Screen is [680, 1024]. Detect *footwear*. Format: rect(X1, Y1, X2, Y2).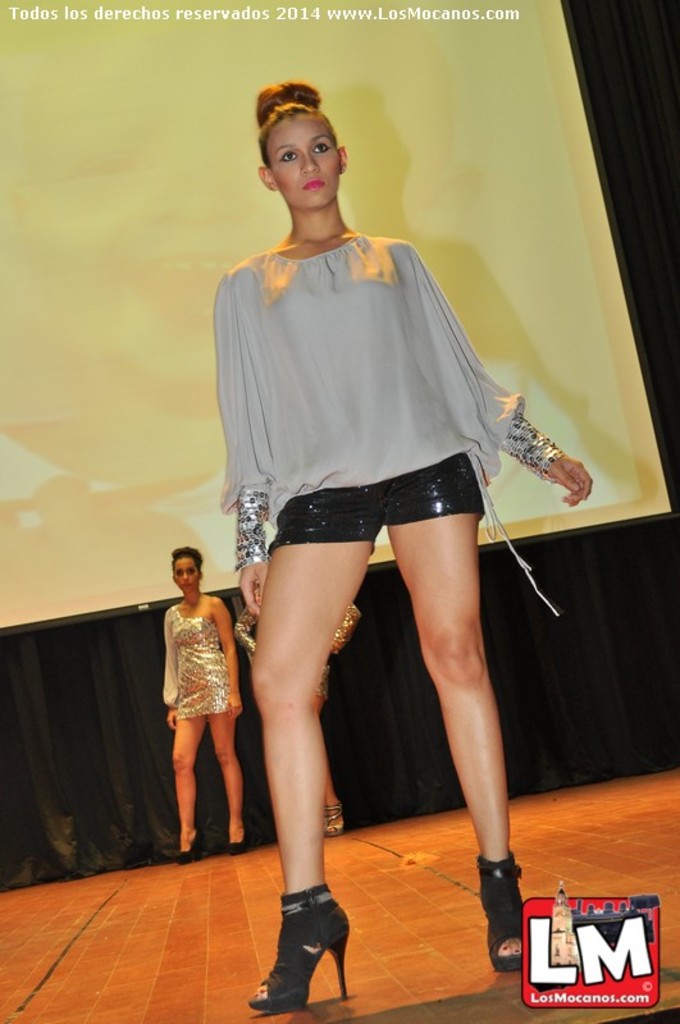
rect(254, 888, 357, 1018).
